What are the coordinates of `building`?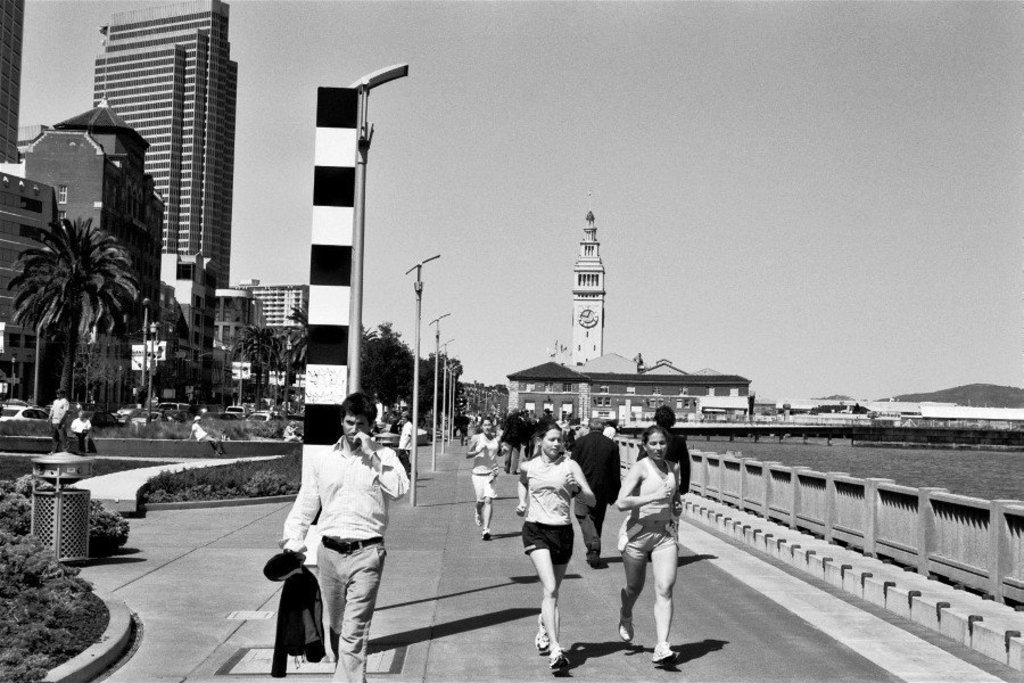
BBox(0, 170, 63, 398).
